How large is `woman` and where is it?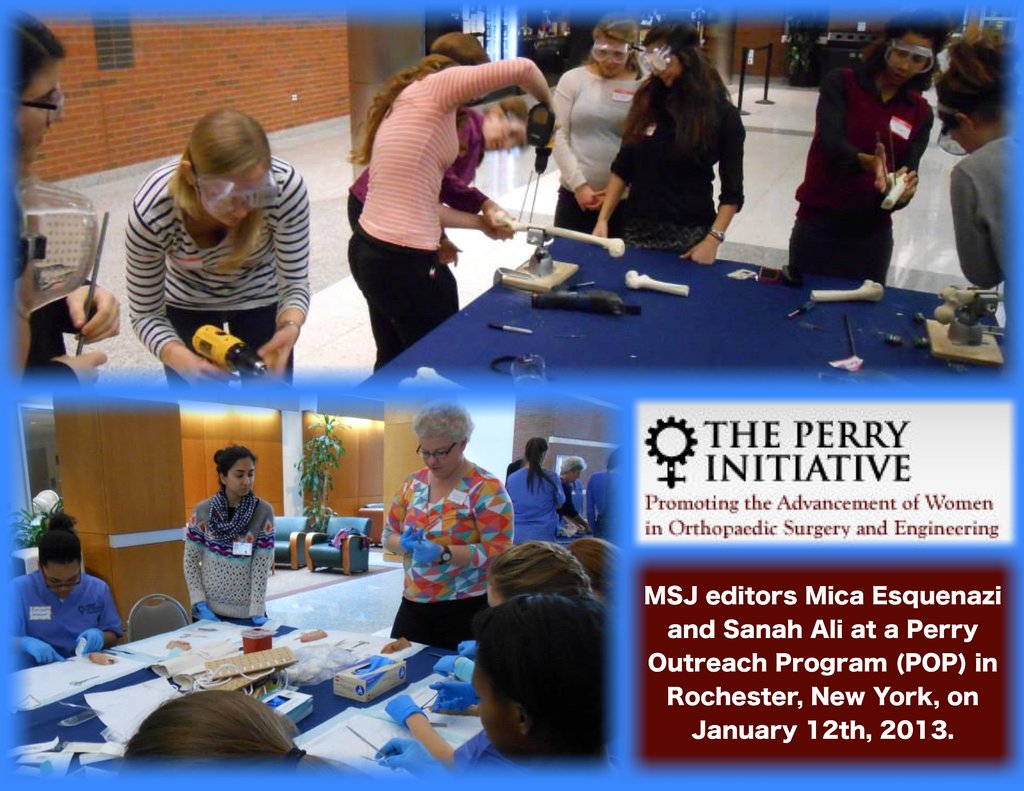
Bounding box: [124, 108, 312, 384].
